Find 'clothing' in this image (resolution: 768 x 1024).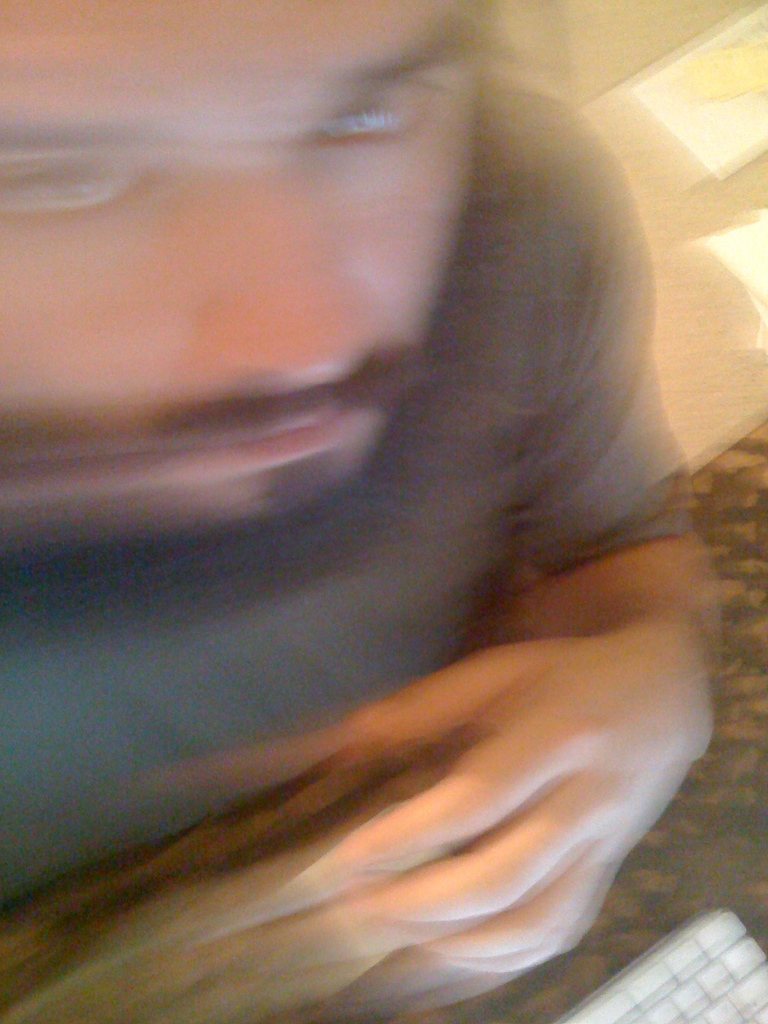
(0, 69, 701, 916).
